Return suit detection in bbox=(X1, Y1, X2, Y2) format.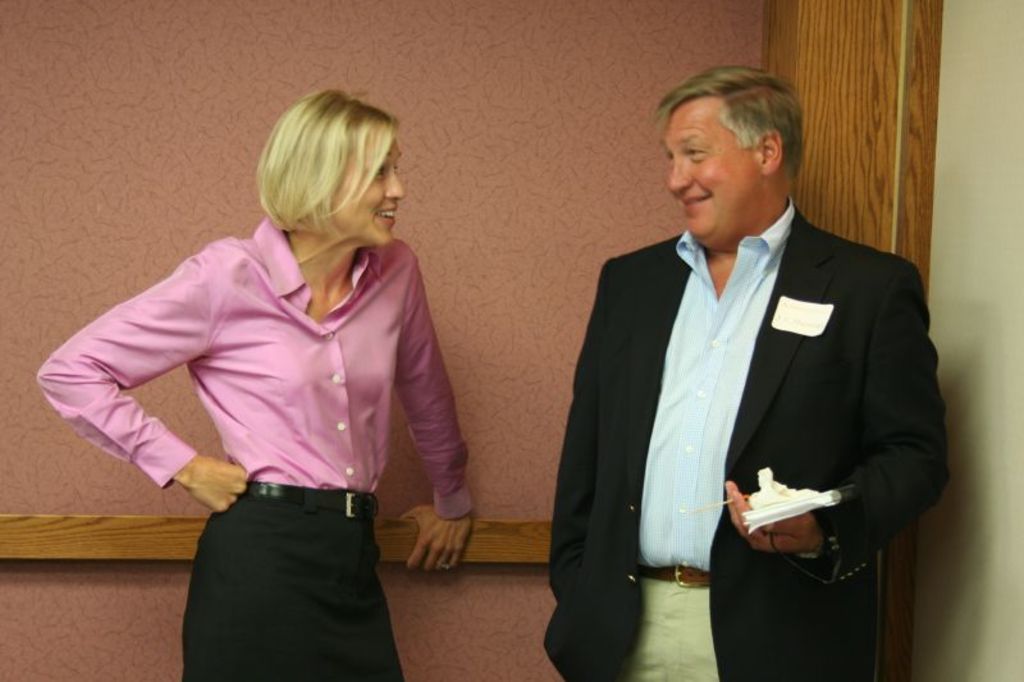
bbox=(549, 125, 929, 669).
